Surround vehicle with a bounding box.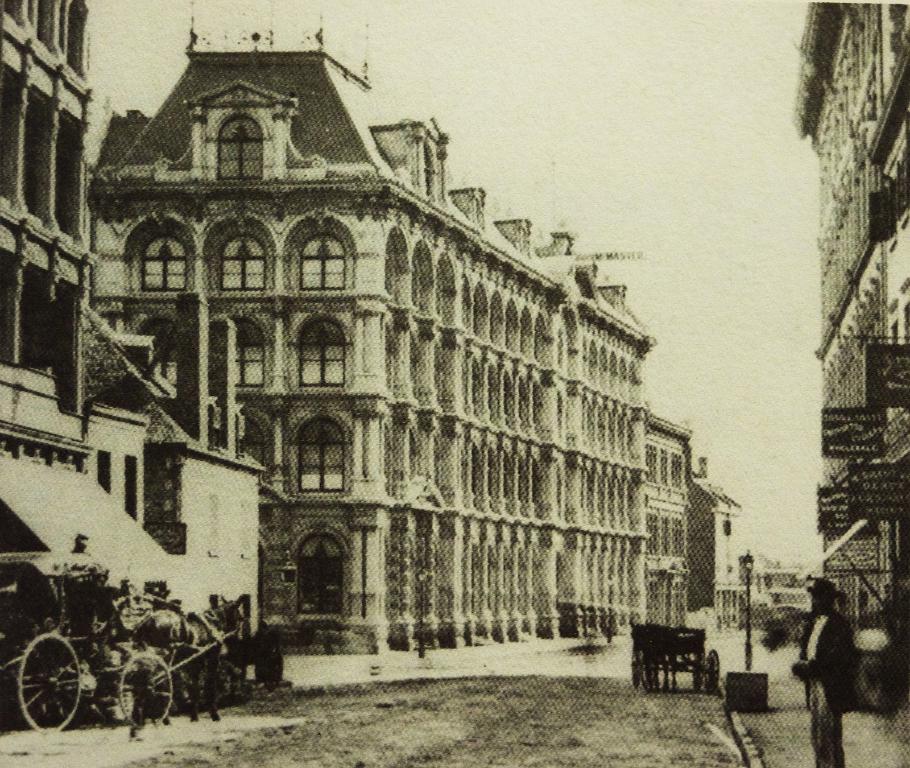
l=637, t=624, r=745, b=708.
